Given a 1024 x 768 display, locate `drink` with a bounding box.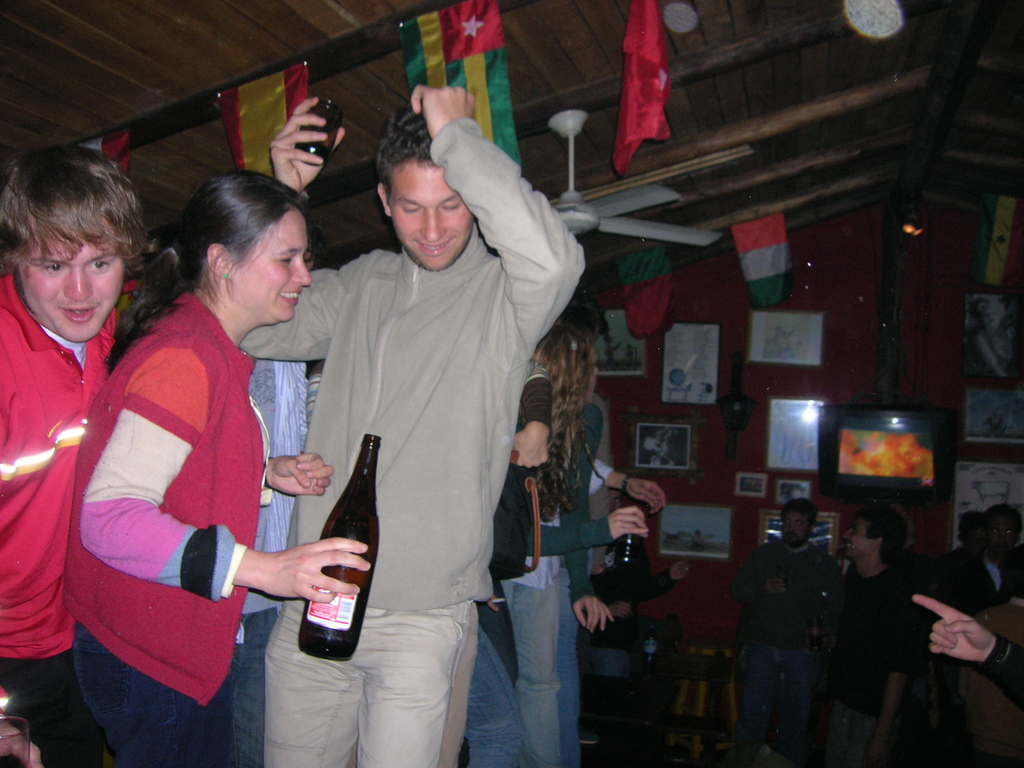
Located: l=312, t=442, r=376, b=624.
